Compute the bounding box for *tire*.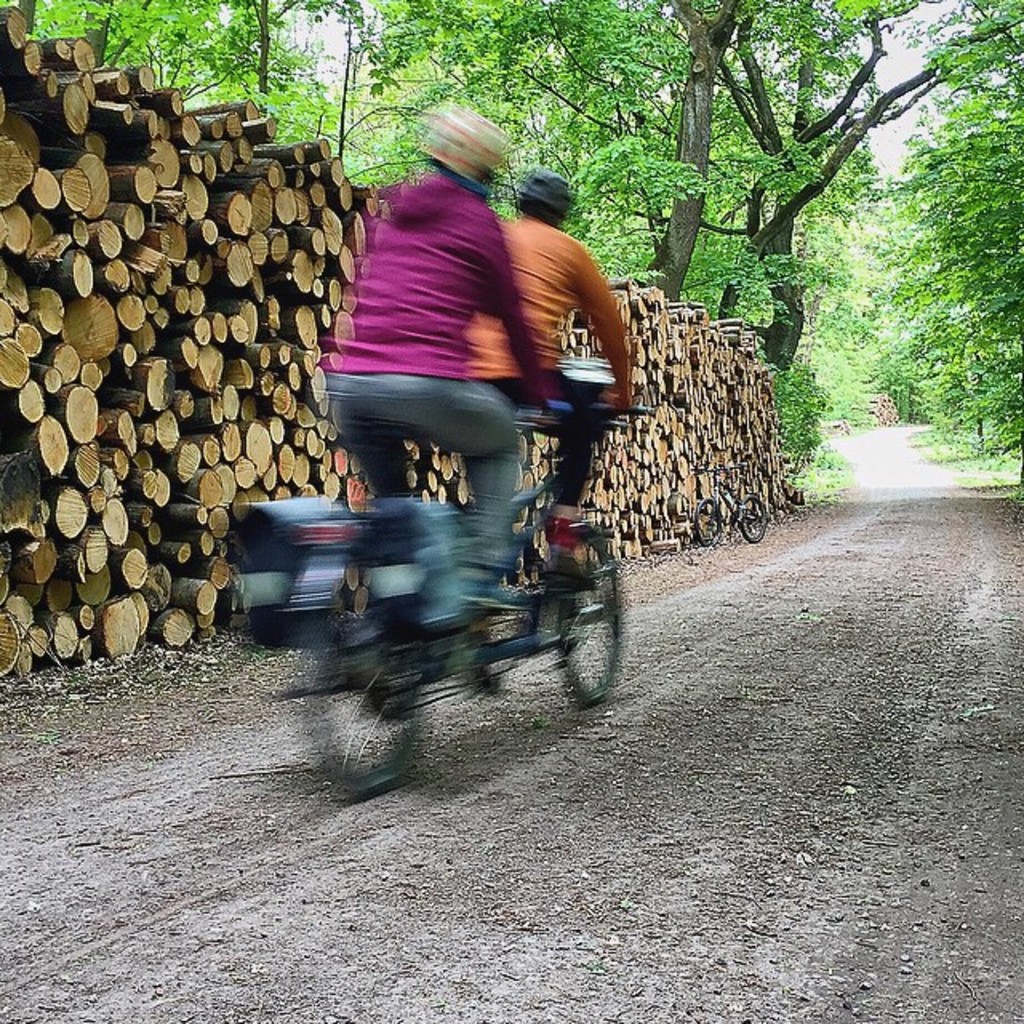
Rect(698, 498, 722, 544).
